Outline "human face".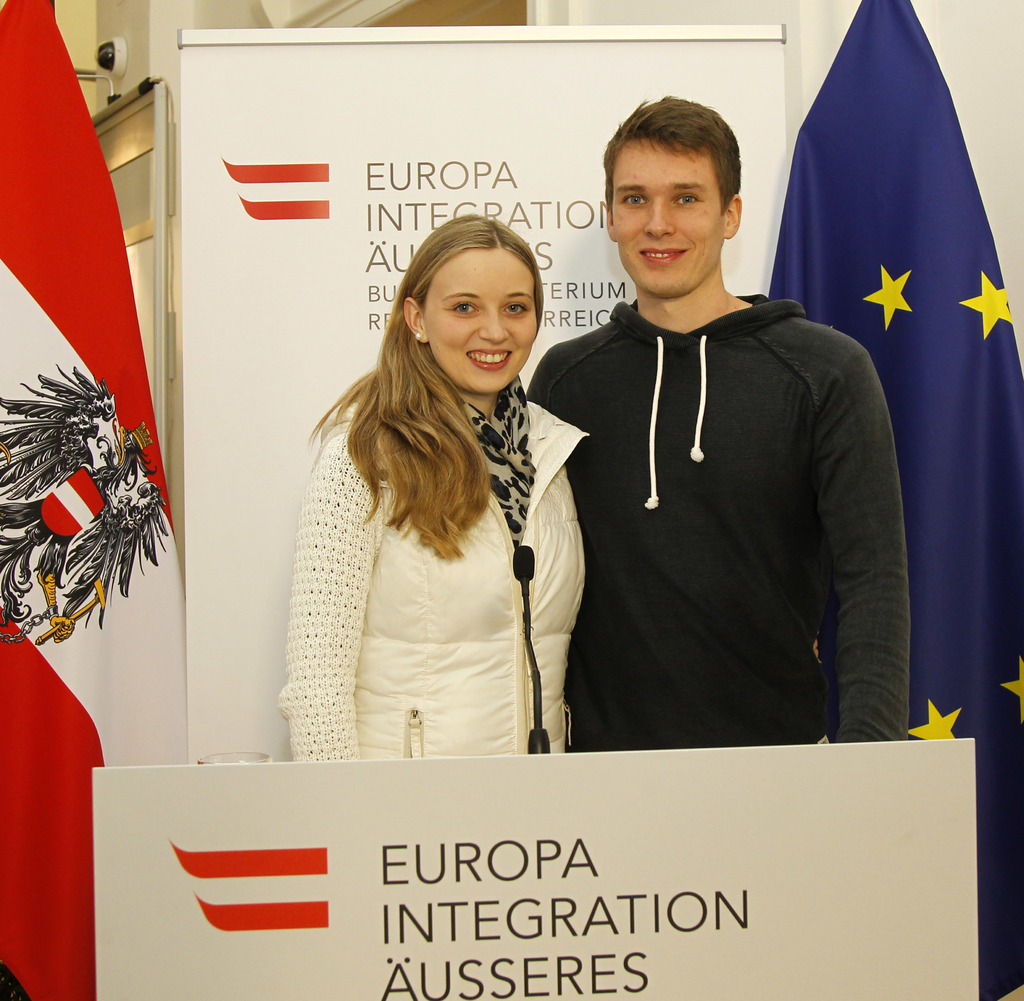
Outline: [428, 240, 536, 395].
